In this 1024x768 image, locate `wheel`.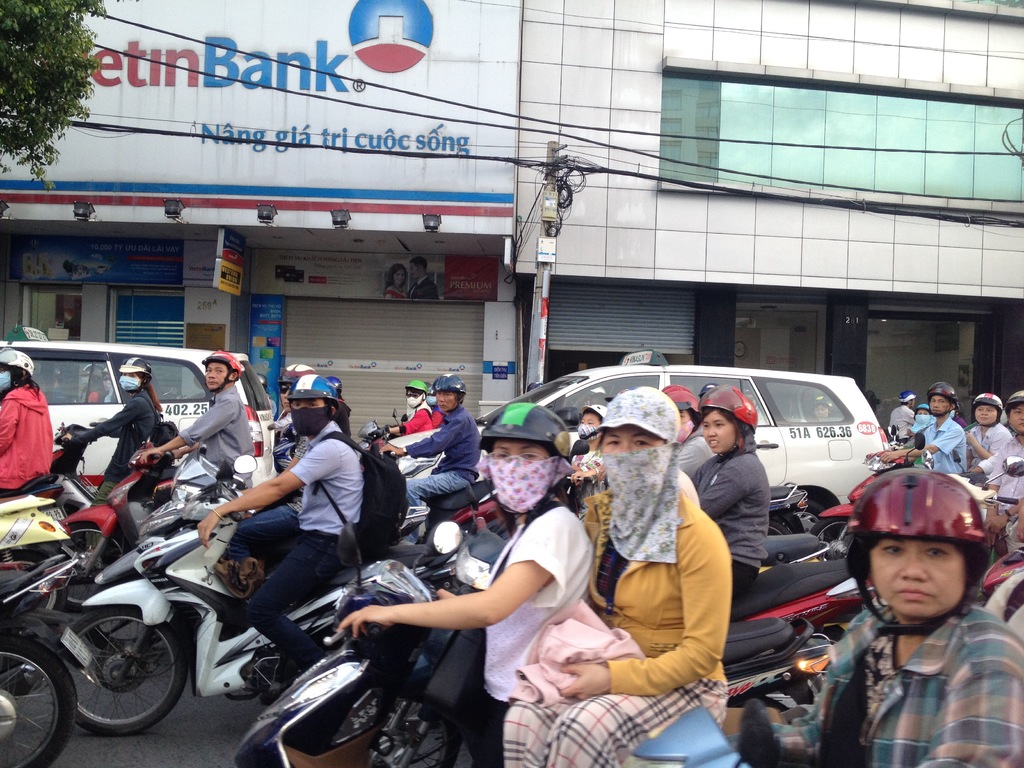
Bounding box: Rect(45, 609, 191, 739).
